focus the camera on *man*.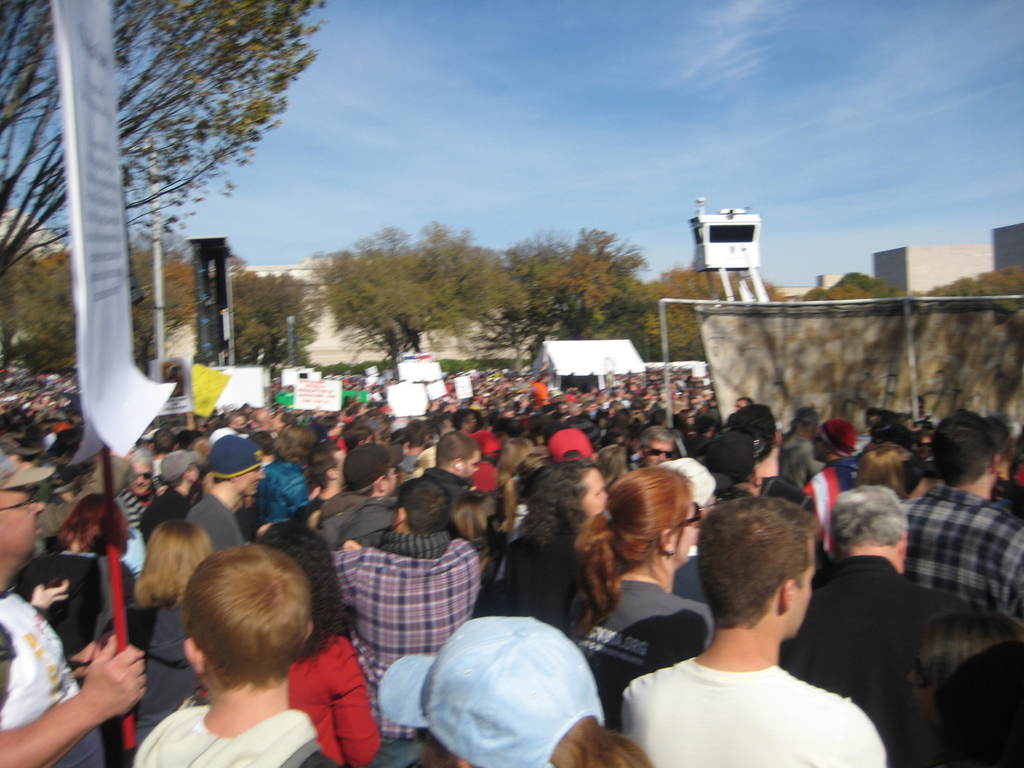
Focus region: bbox(627, 424, 679, 473).
